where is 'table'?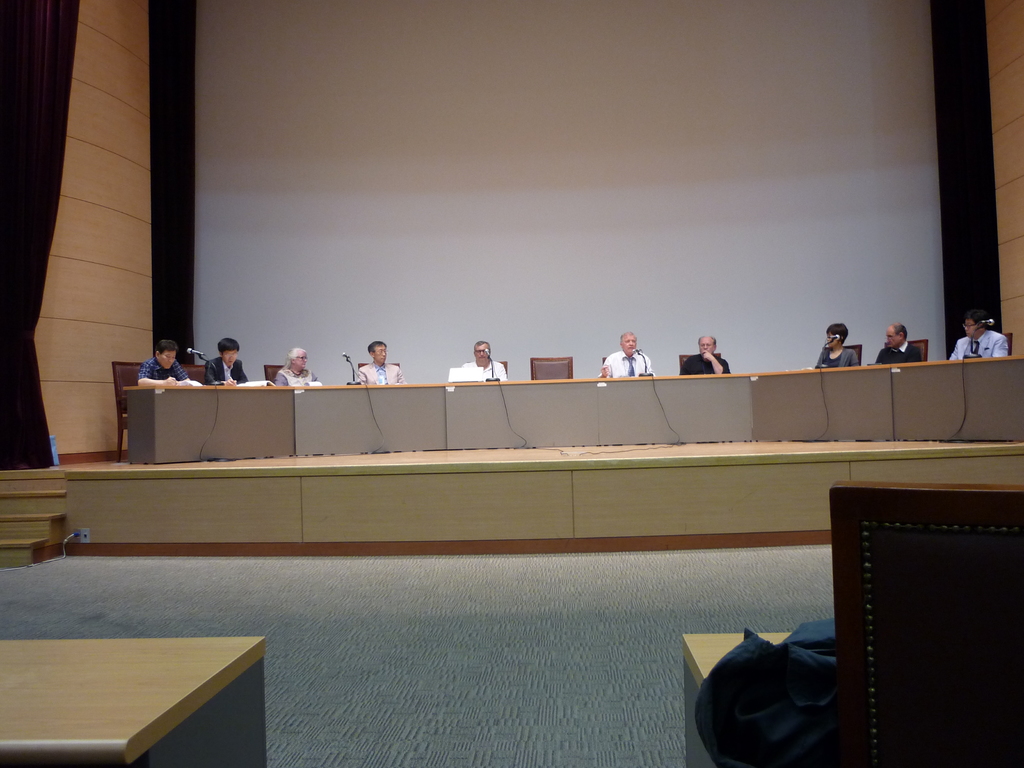
x1=684 y1=628 x2=789 y2=765.
